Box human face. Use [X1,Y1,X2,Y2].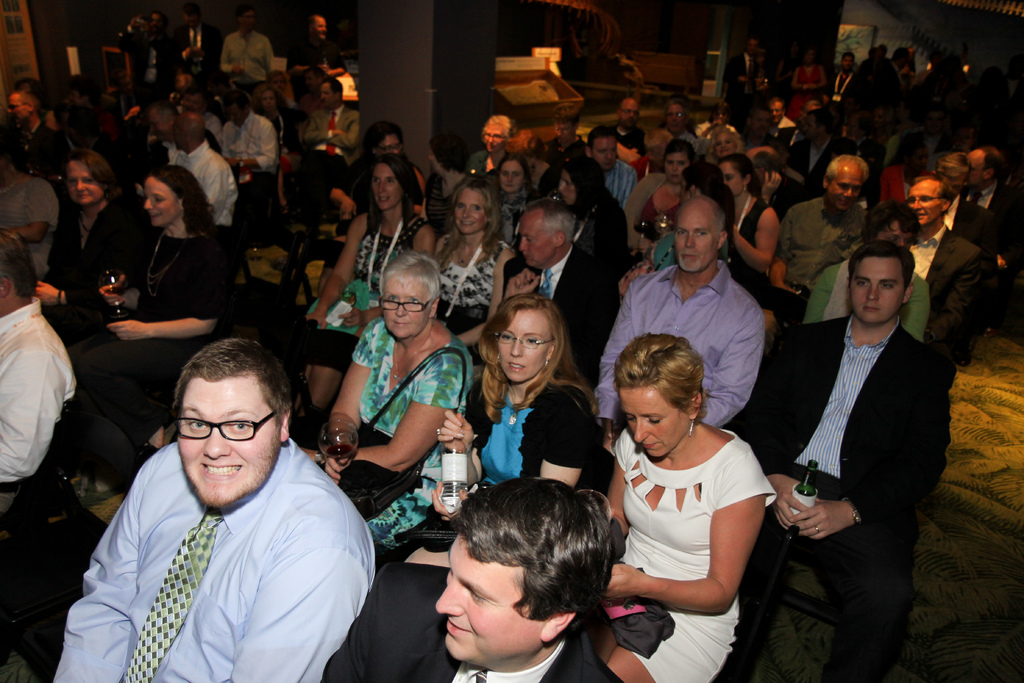
[675,206,719,272].
